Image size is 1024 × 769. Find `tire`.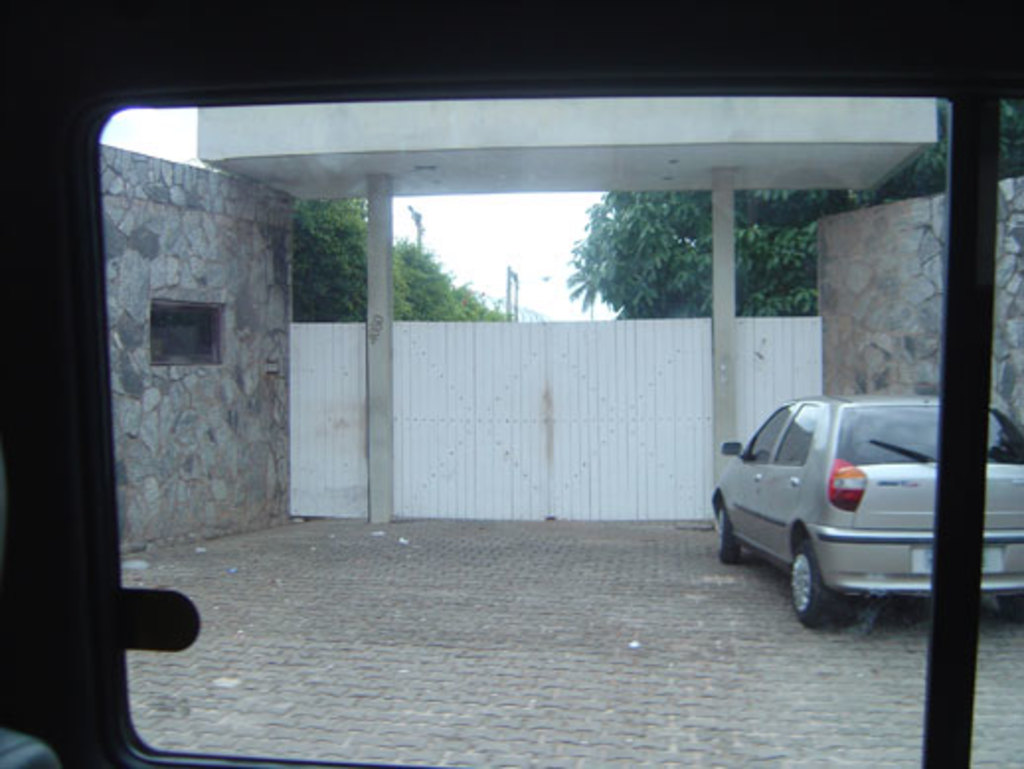
x1=998 y1=591 x2=1022 y2=623.
